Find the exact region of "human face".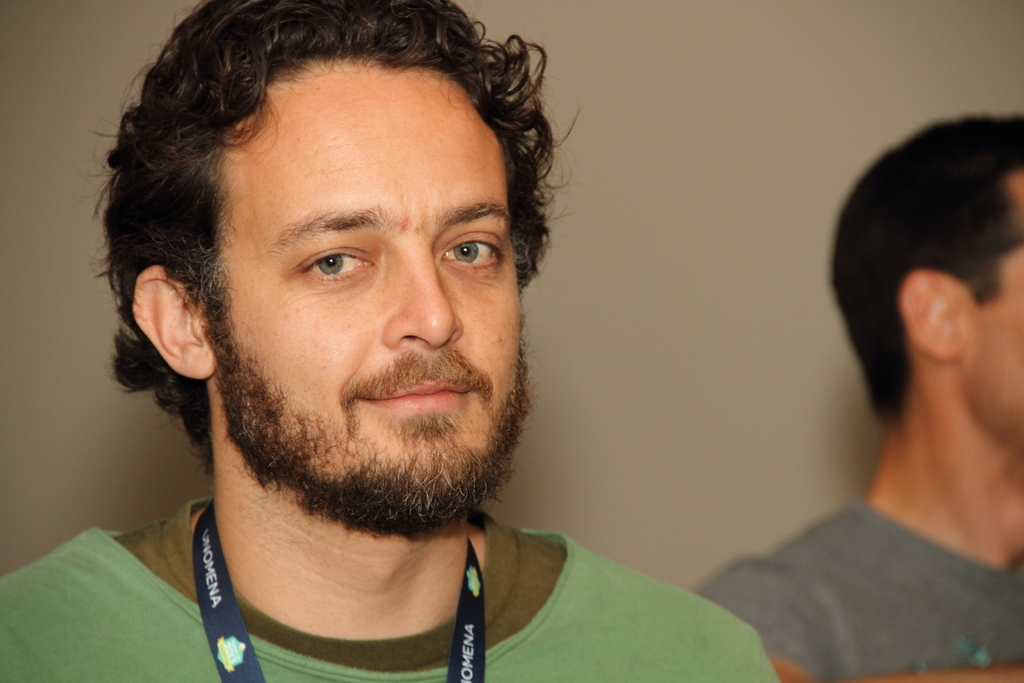
Exact region: box=[957, 172, 1023, 433].
